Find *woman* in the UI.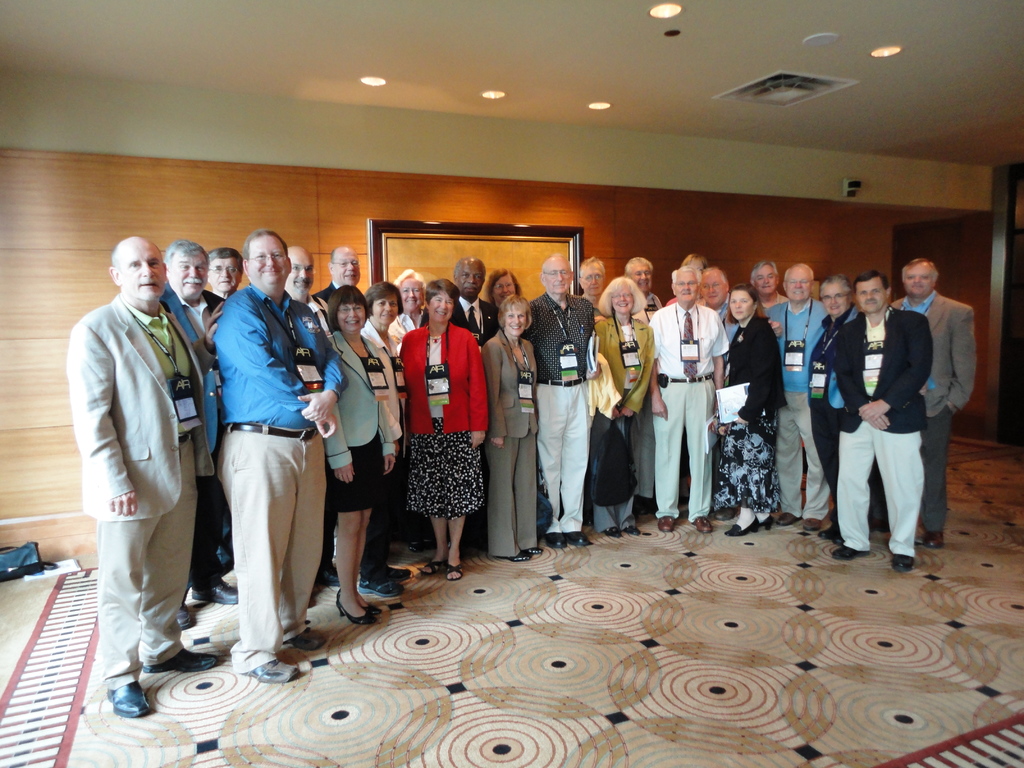
UI element at [475,292,549,563].
